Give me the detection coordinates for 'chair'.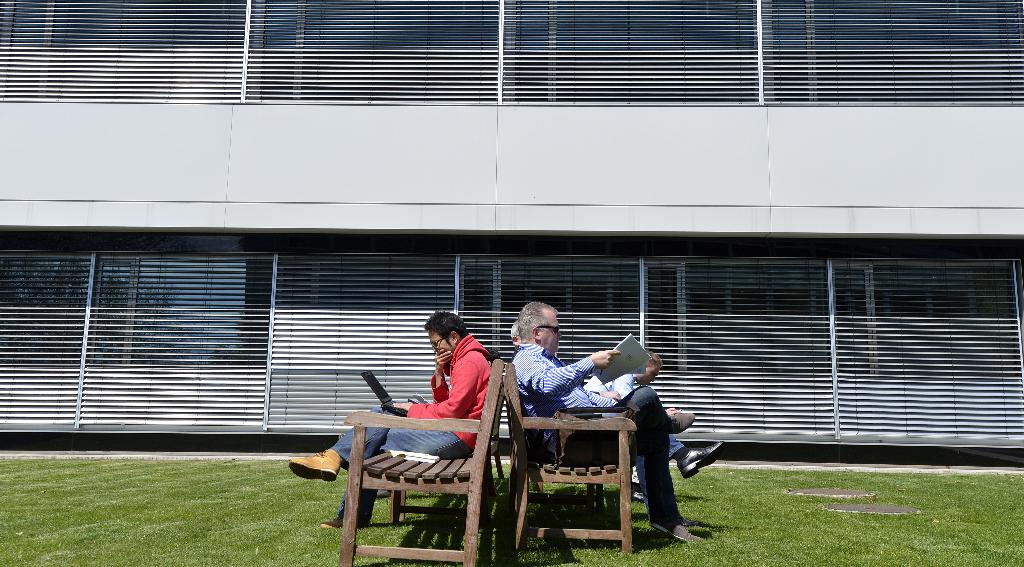
505/360/653/555.
